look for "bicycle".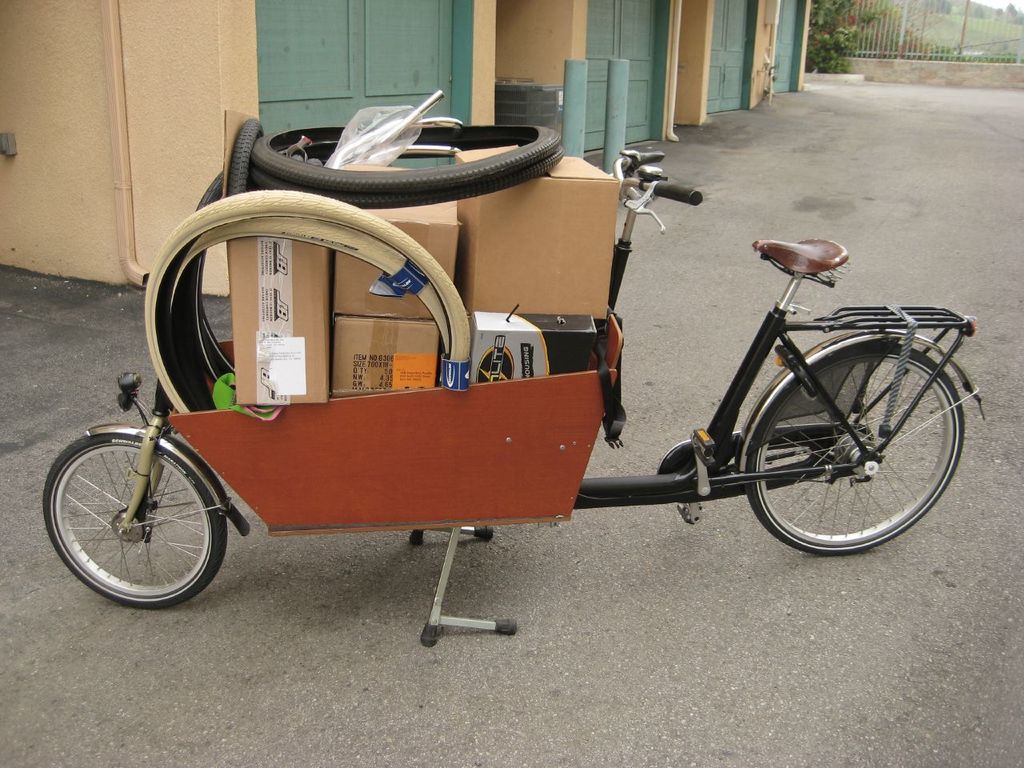
Found: <box>53,121,984,628</box>.
